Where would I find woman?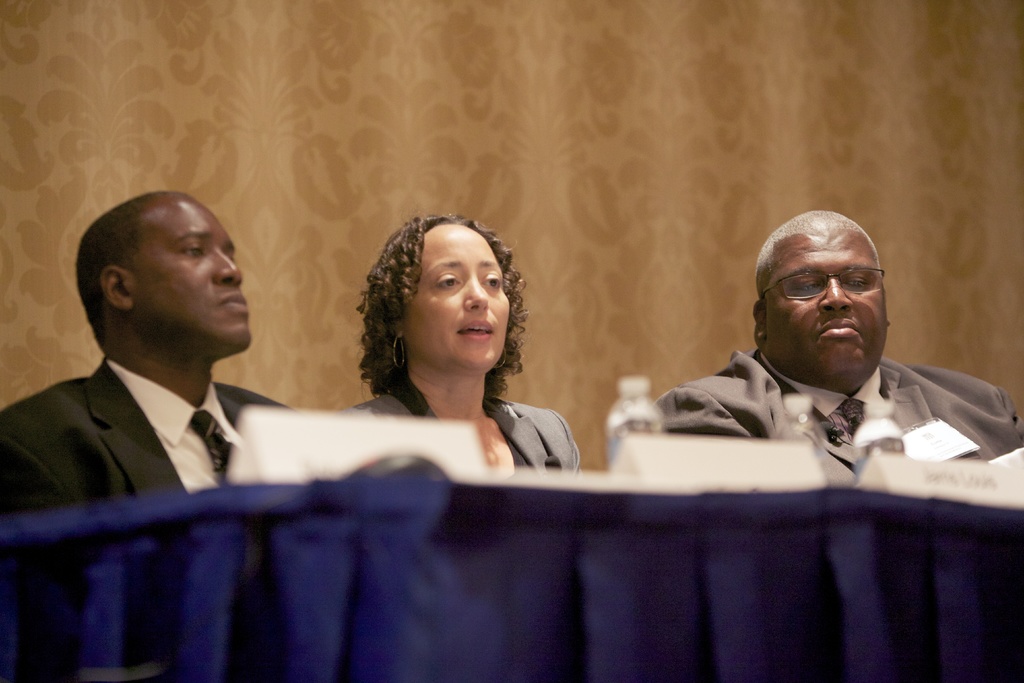
At pyautogui.locateOnScreen(326, 206, 596, 488).
